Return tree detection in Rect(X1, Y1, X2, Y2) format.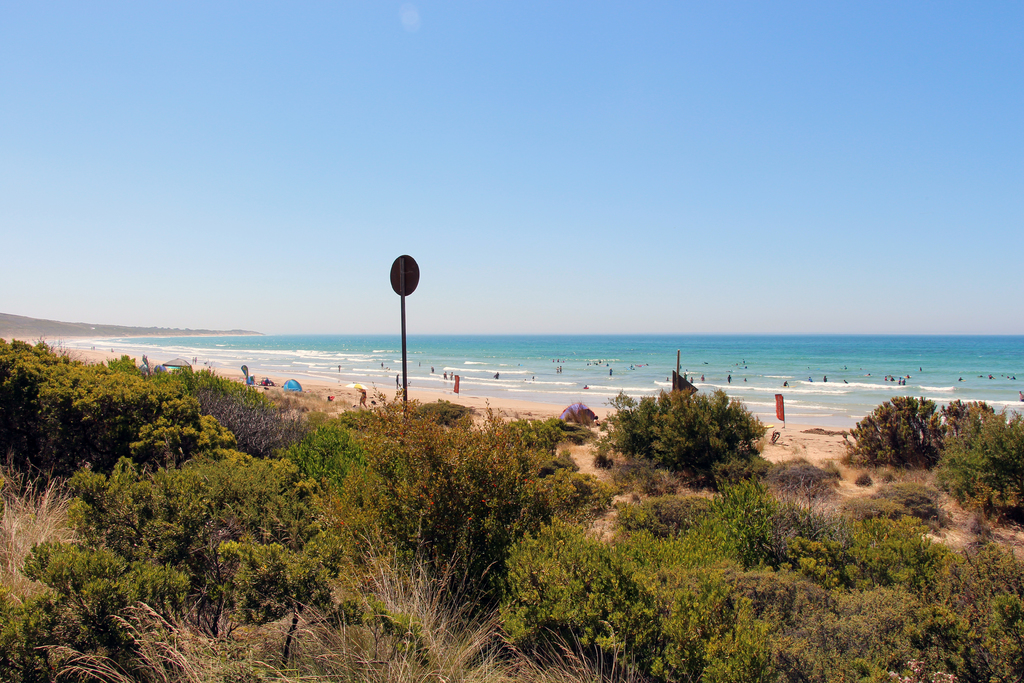
Rect(577, 383, 769, 491).
